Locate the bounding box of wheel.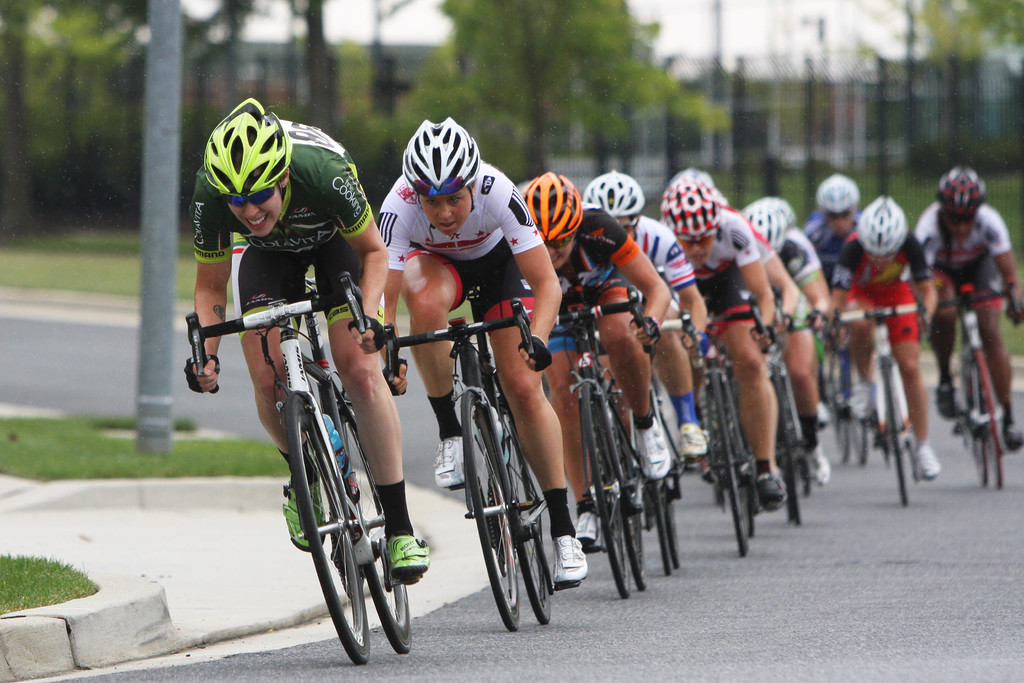
Bounding box: region(498, 399, 549, 625).
